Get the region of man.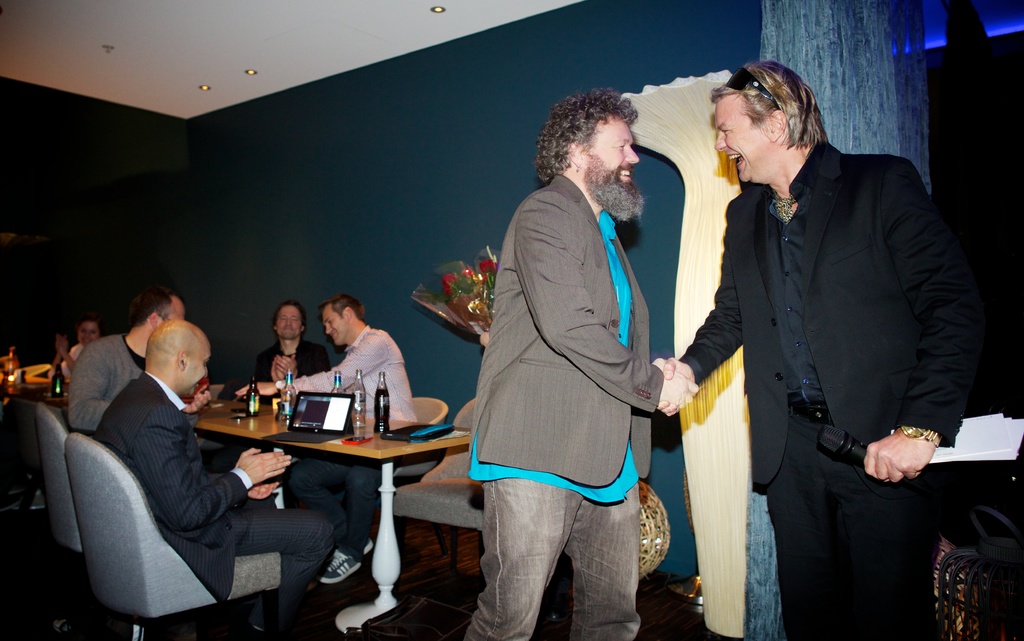
457 35 696 640.
